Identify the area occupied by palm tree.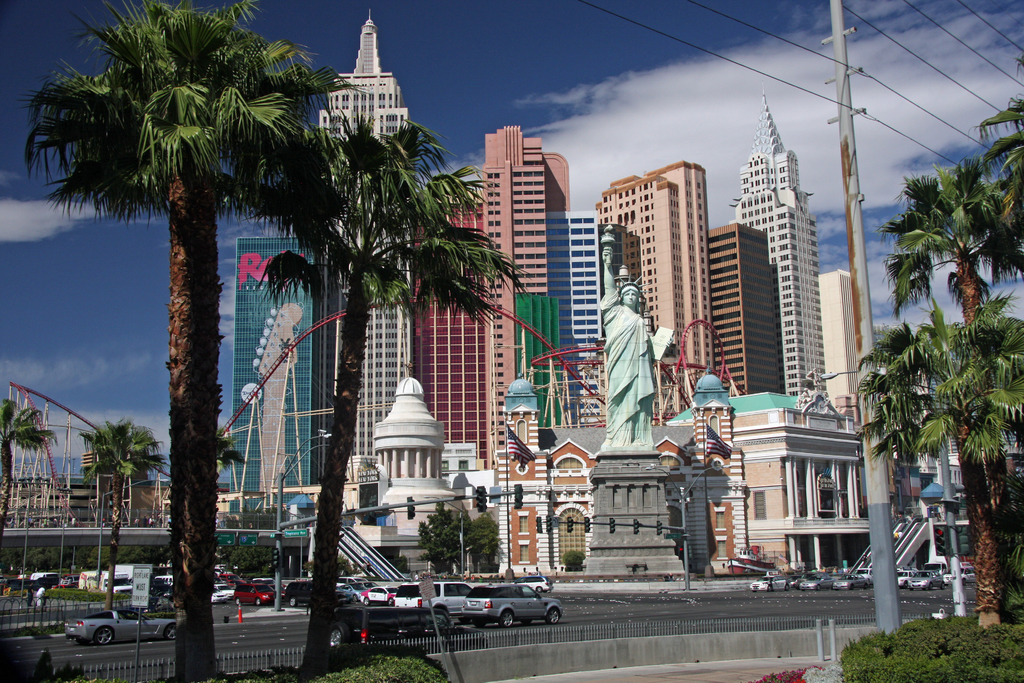
Area: detection(242, 121, 524, 682).
